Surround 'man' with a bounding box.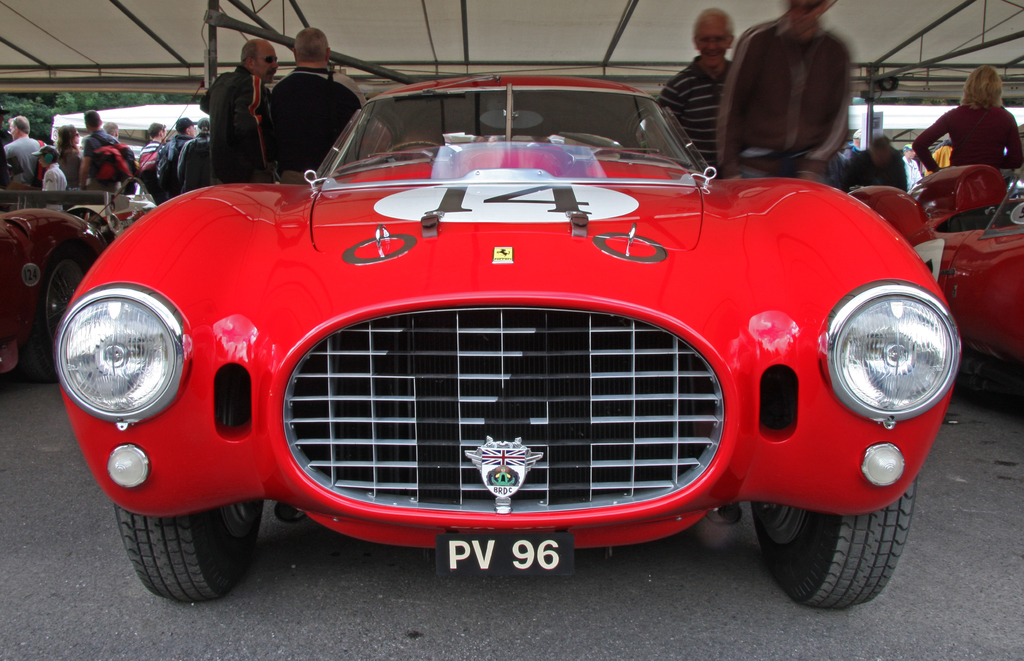
174 119 210 195.
